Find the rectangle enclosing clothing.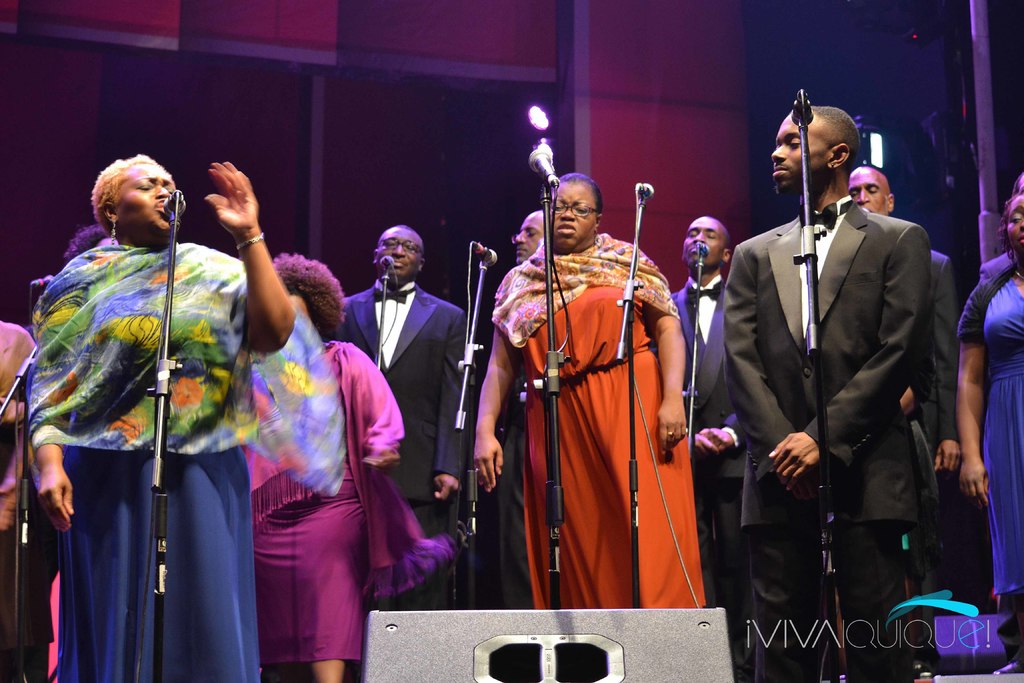
(182, 325, 447, 682).
